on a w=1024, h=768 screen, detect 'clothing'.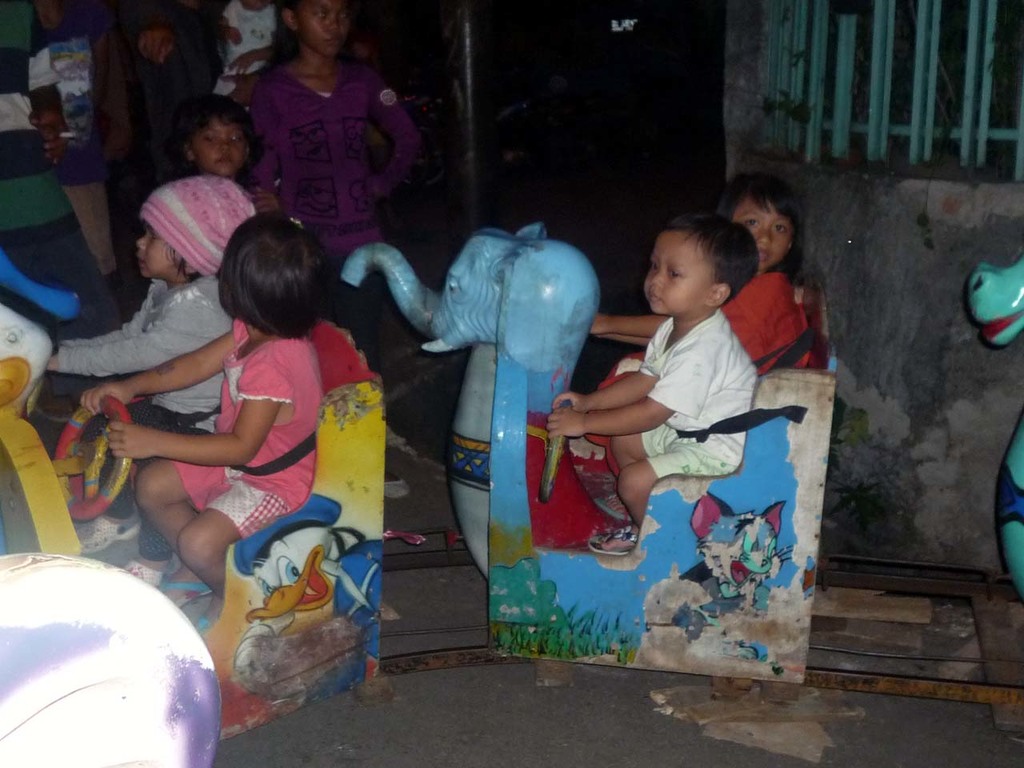
Rect(6, 48, 114, 352).
